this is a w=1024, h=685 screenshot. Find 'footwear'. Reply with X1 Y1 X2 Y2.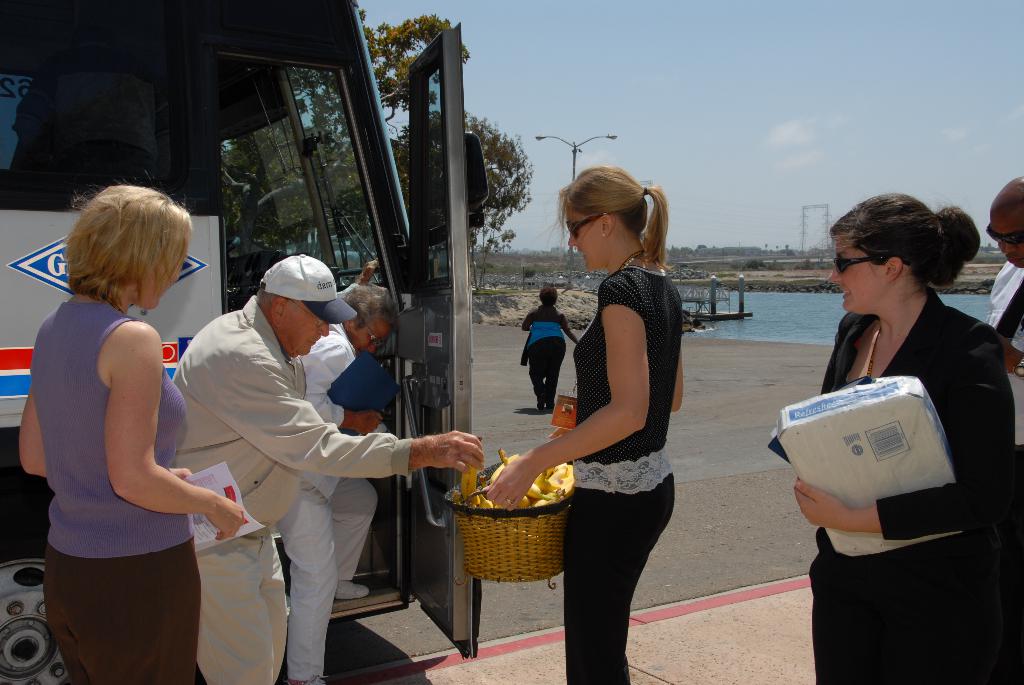
334 577 373 599.
